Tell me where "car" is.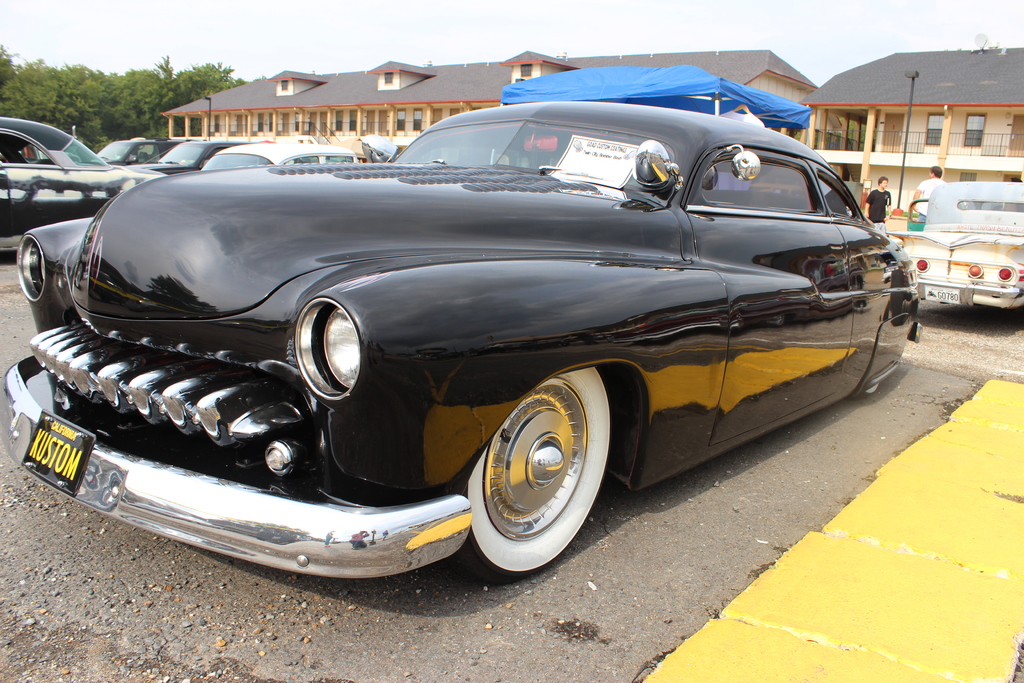
"car" is at [x1=95, y1=136, x2=193, y2=165].
